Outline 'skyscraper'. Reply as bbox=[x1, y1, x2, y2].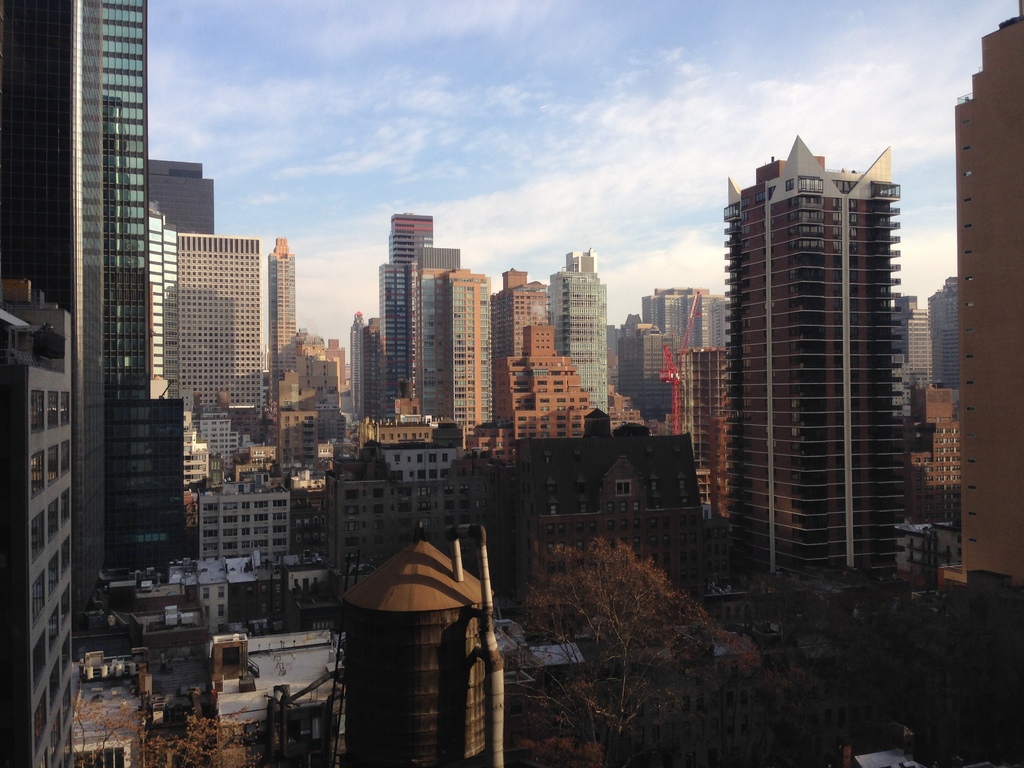
bbox=[610, 330, 671, 420].
